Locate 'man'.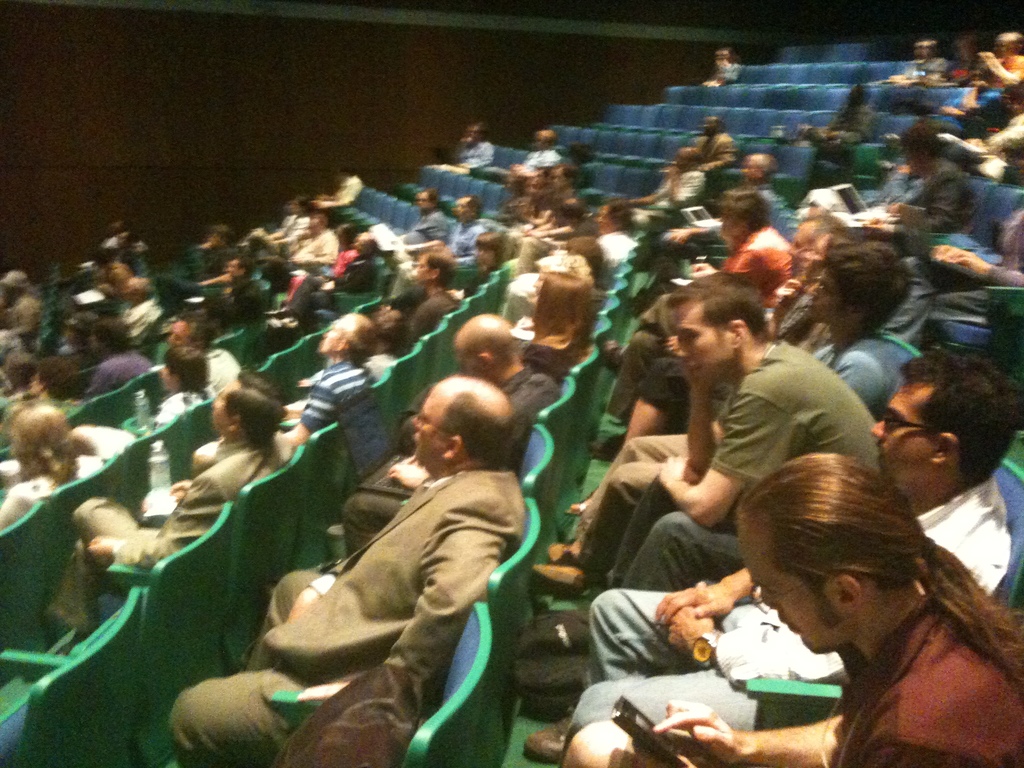
Bounding box: <bbox>264, 211, 344, 296</bbox>.
